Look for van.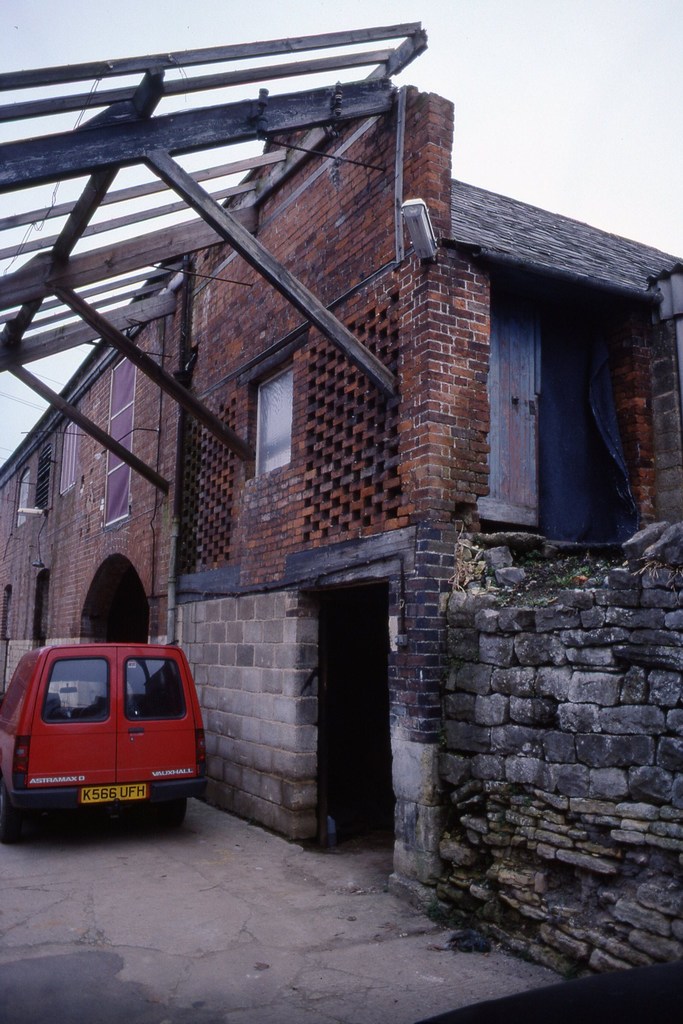
Found: box(0, 646, 209, 843).
